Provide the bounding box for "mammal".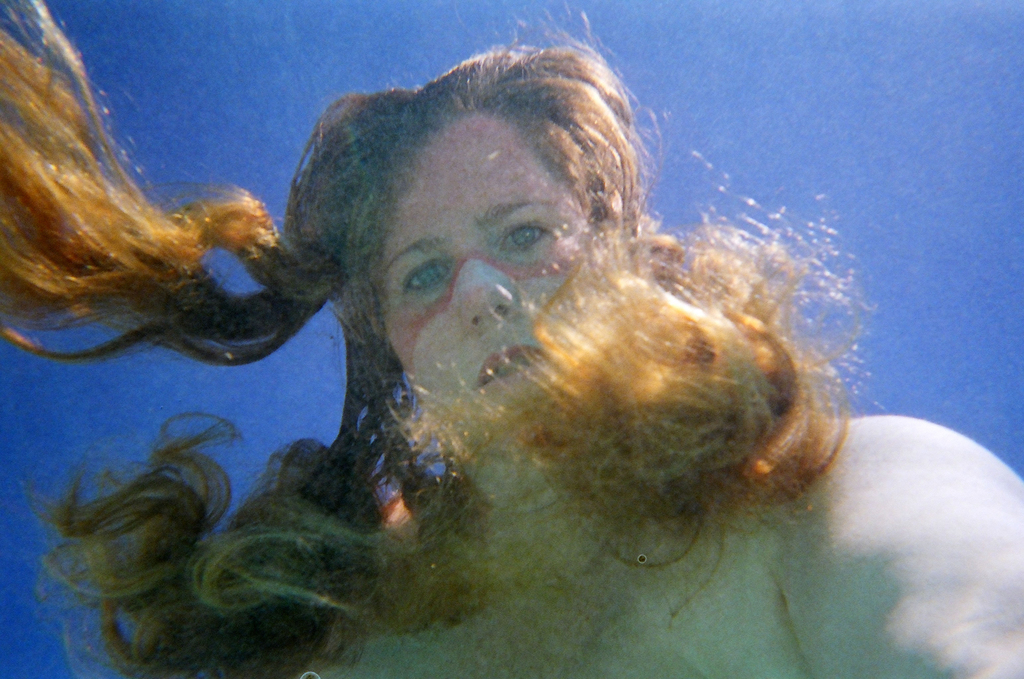
box=[0, 0, 1023, 678].
